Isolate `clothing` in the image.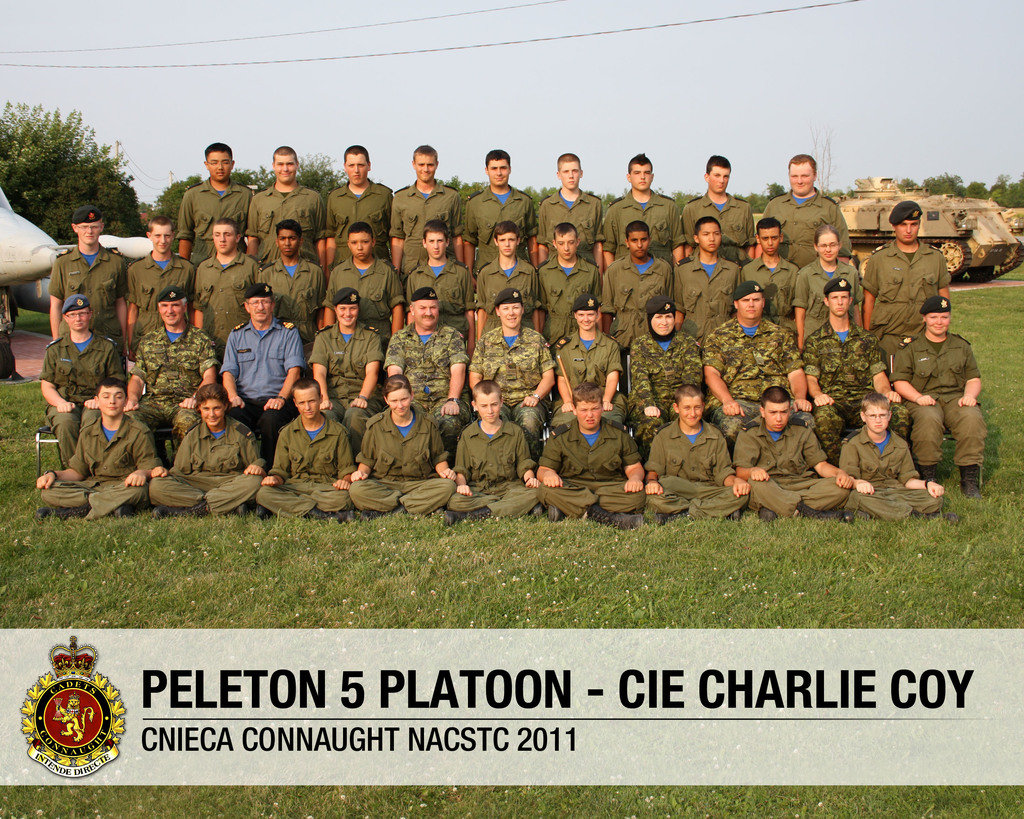
Isolated region: bbox=(172, 173, 245, 262).
